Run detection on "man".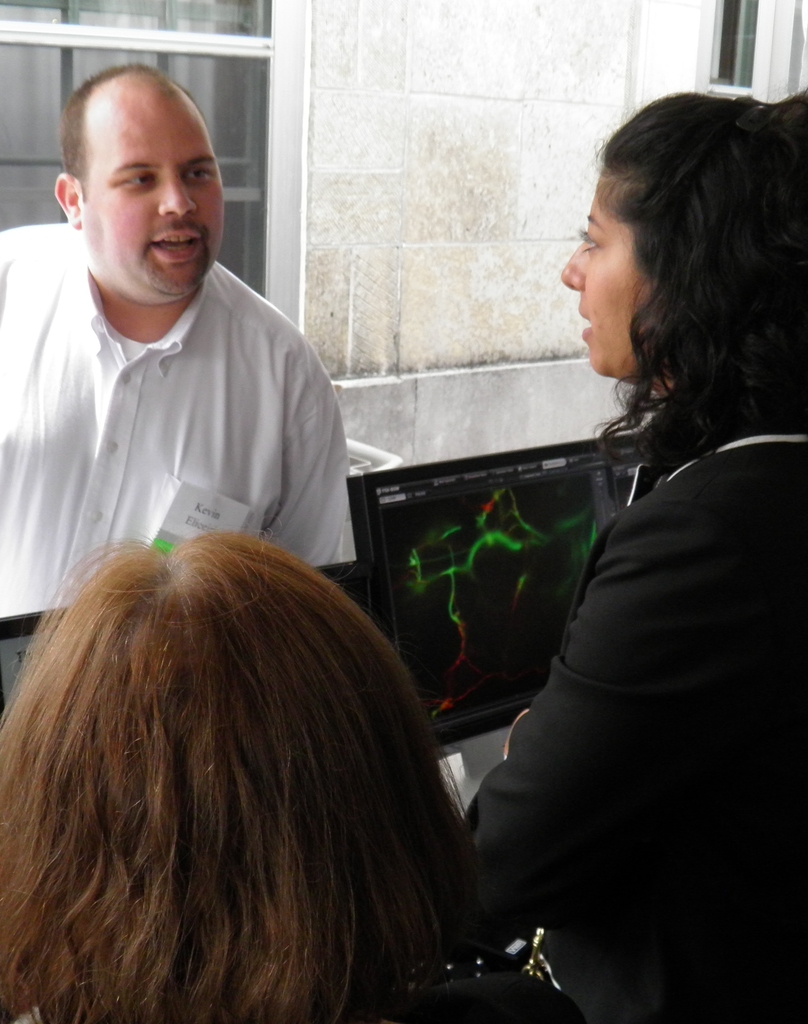
Result: detection(0, 52, 363, 629).
